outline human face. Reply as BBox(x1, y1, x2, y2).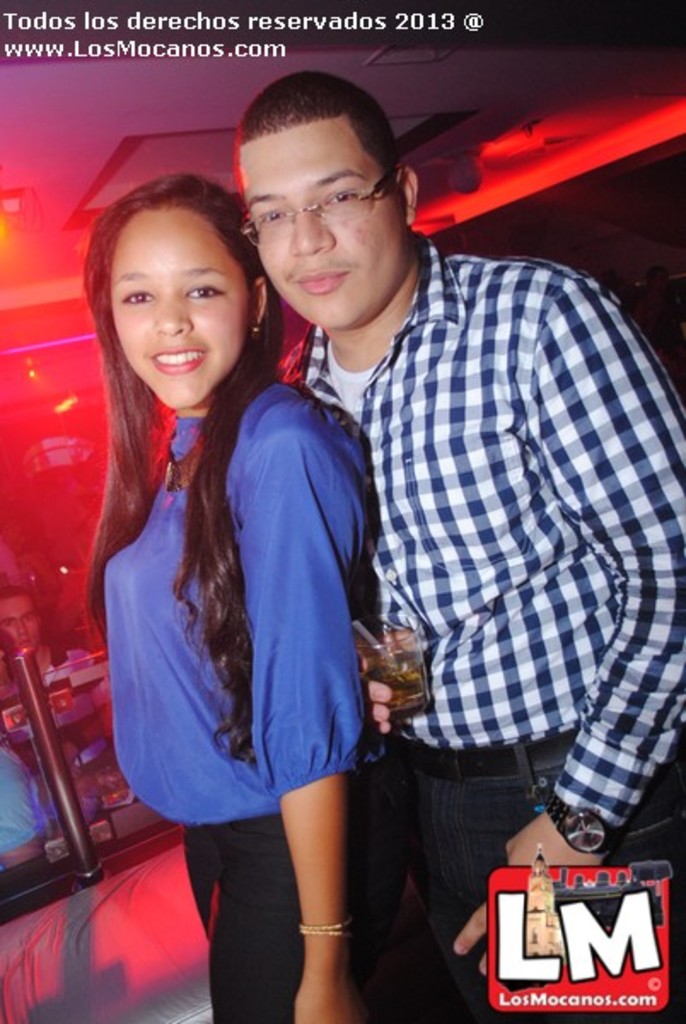
BBox(237, 125, 401, 328).
